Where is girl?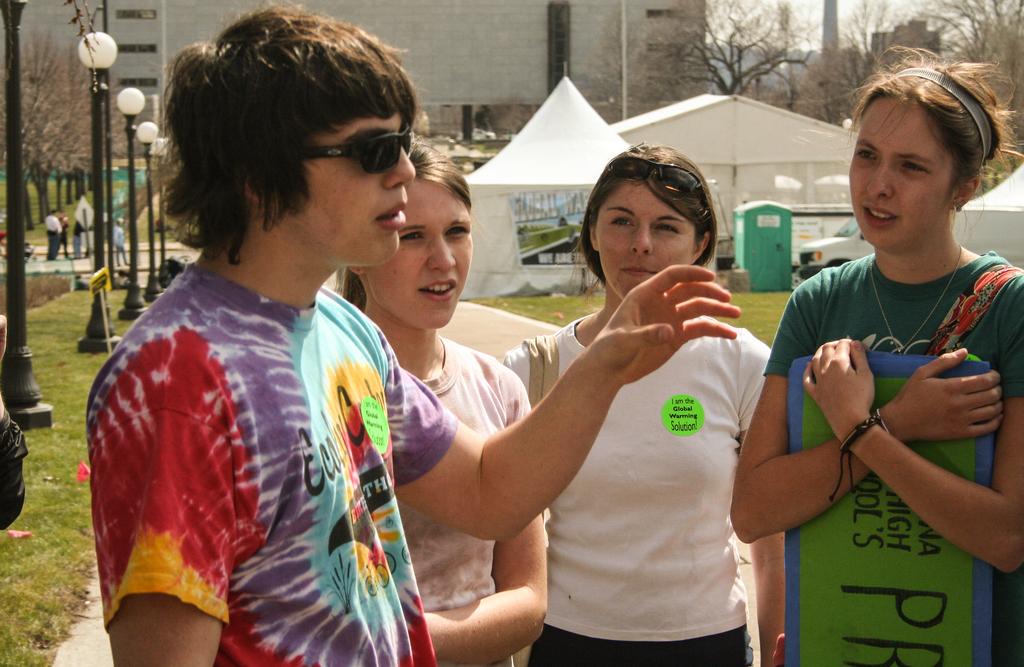
[left=490, top=136, right=786, bottom=666].
